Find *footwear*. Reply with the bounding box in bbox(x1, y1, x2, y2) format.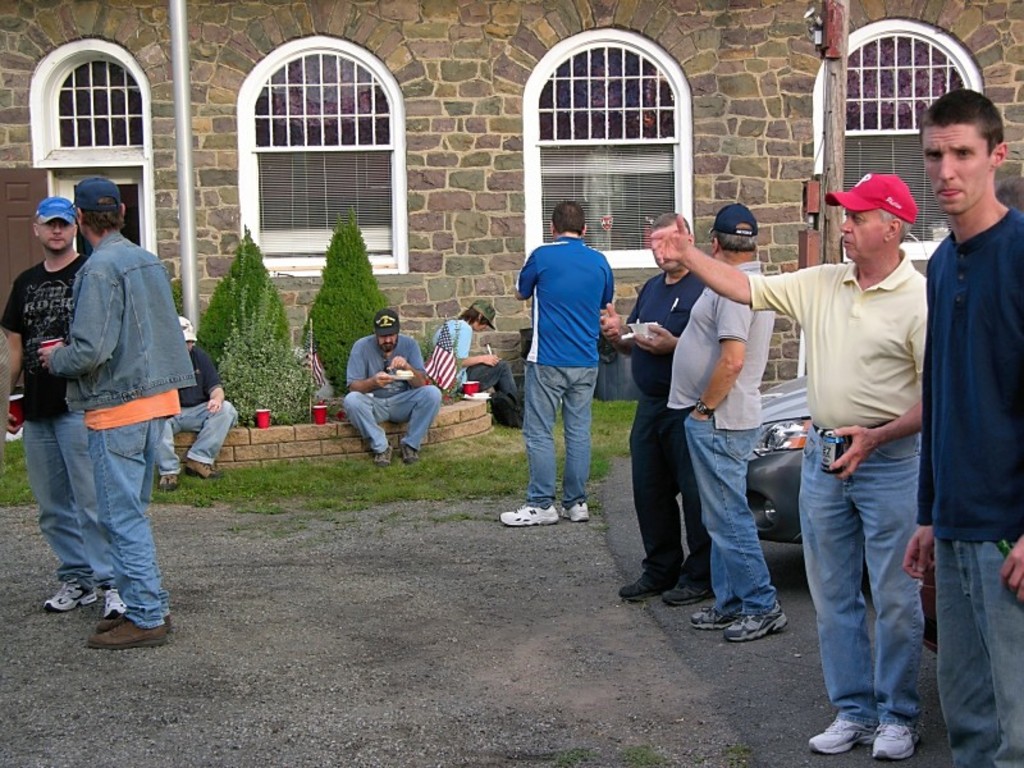
bbox(184, 456, 220, 481).
